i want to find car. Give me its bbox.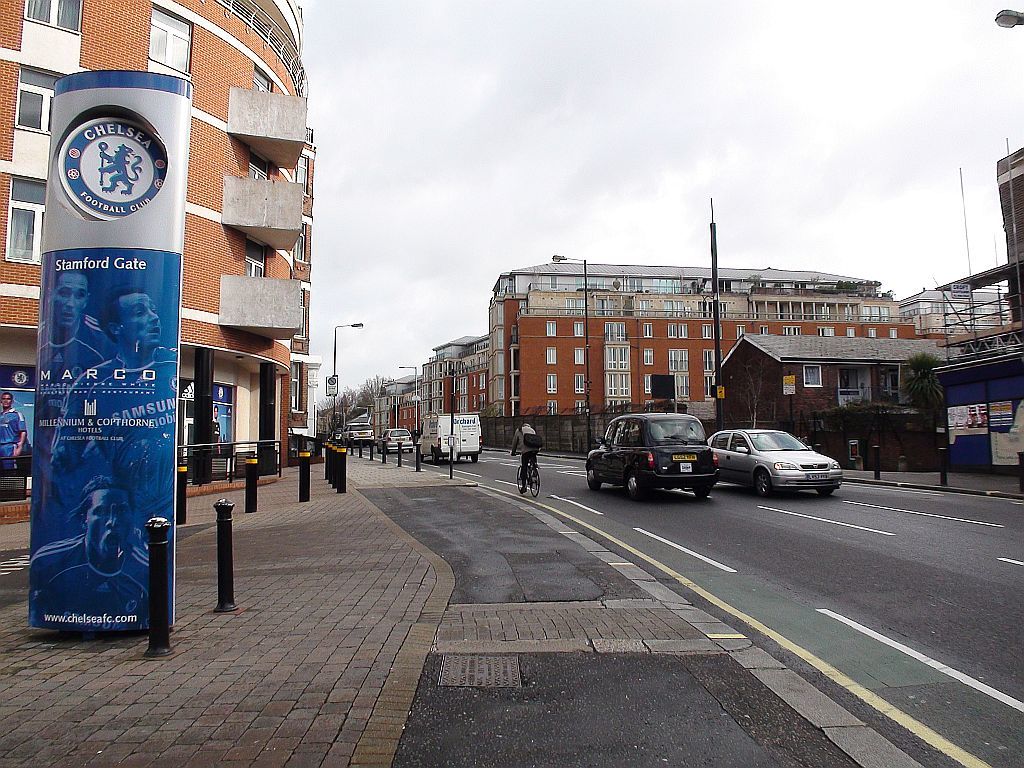
<bbox>383, 435, 413, 453</bbox>.
